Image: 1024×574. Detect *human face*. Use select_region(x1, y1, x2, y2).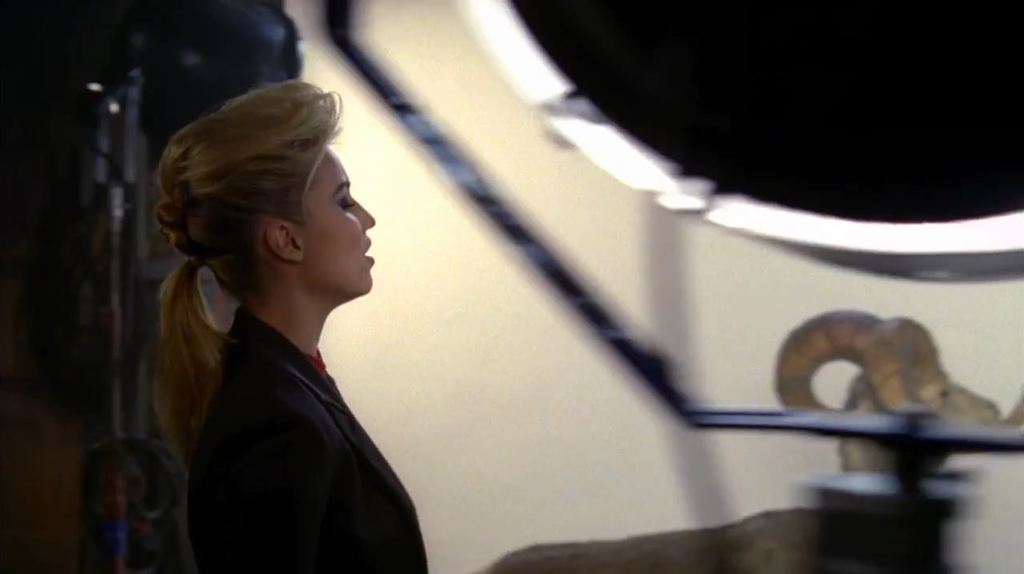
select_region(298, 144, 375, 297).
